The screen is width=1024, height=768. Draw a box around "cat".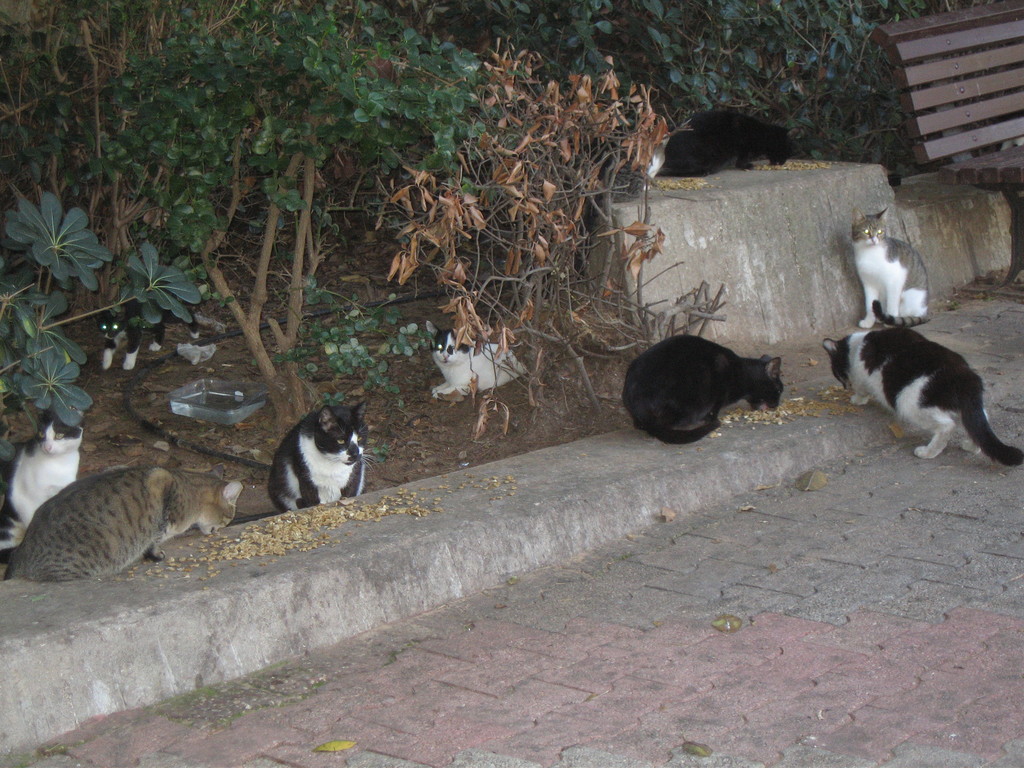
BBox(854, 207, 928, 330).
